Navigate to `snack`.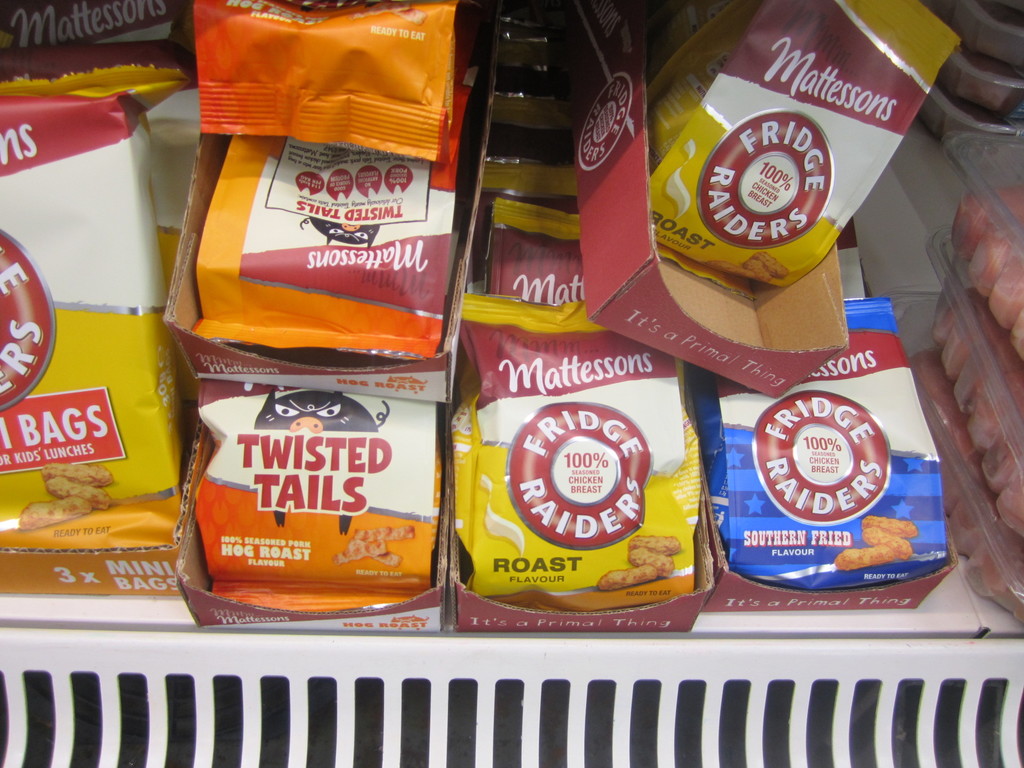
Navigation target: x1=186, y1=0, x2=456, y2=170.
